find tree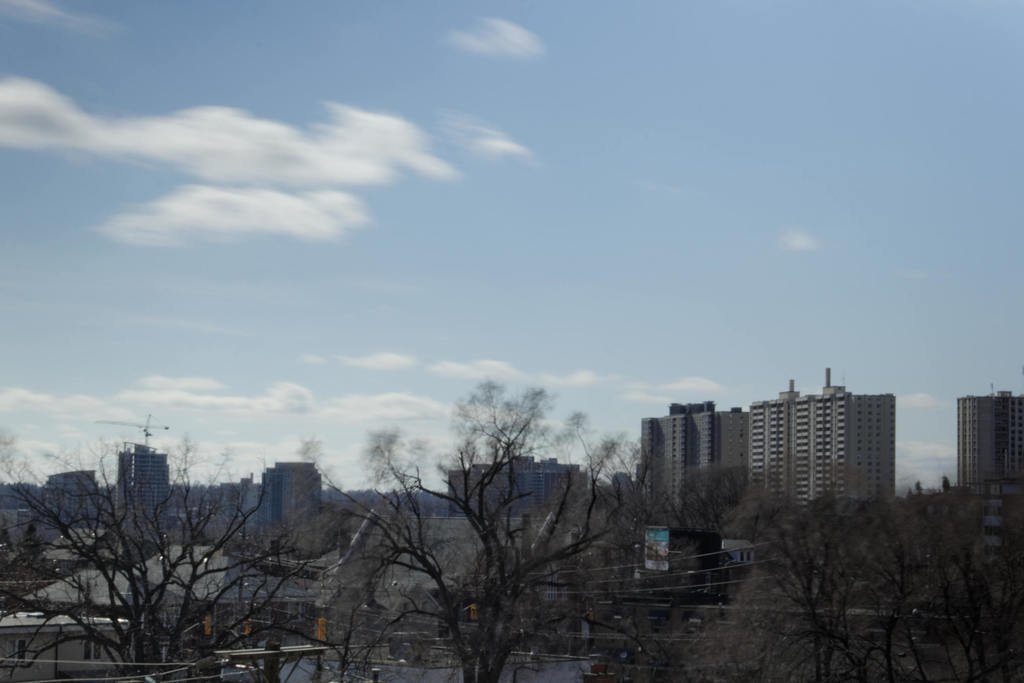
0, 407, 348, 682
